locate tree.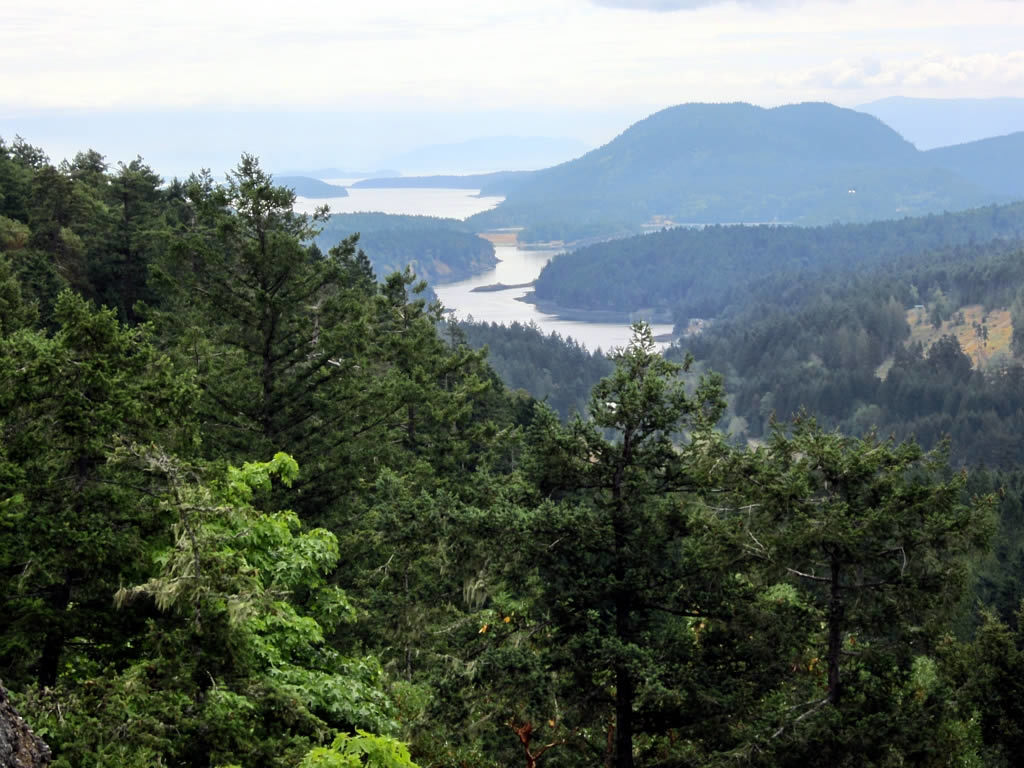
Bounding box: (92,457,414,767).
